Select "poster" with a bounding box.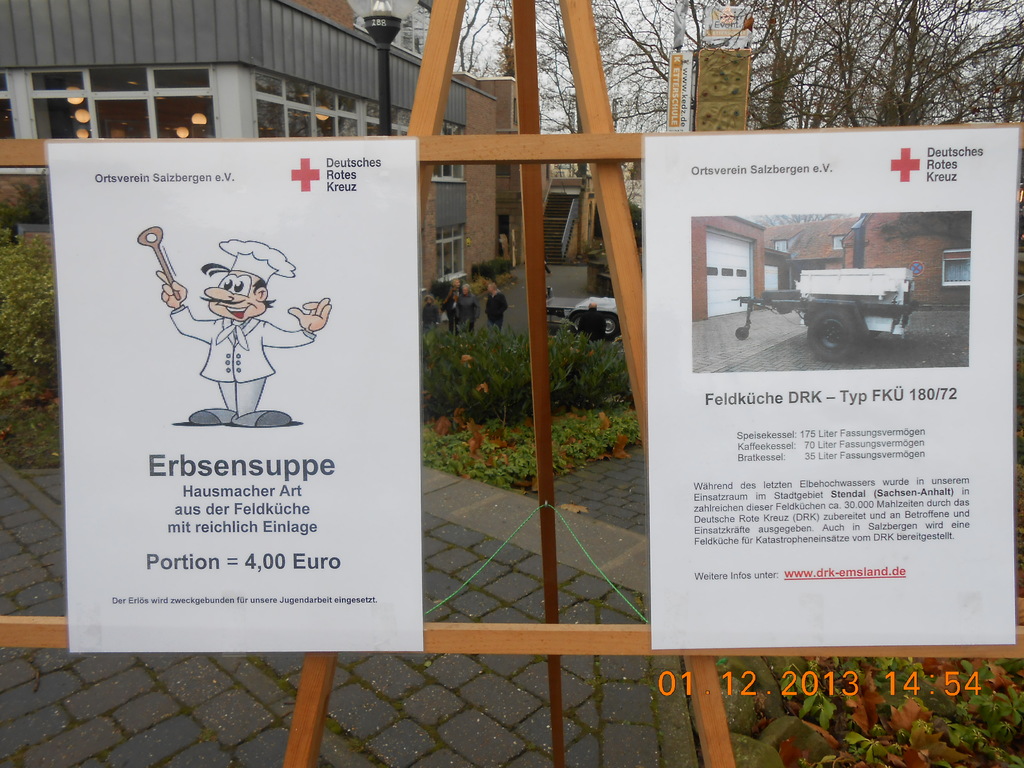
detection(642, 129, 1021, 648).
